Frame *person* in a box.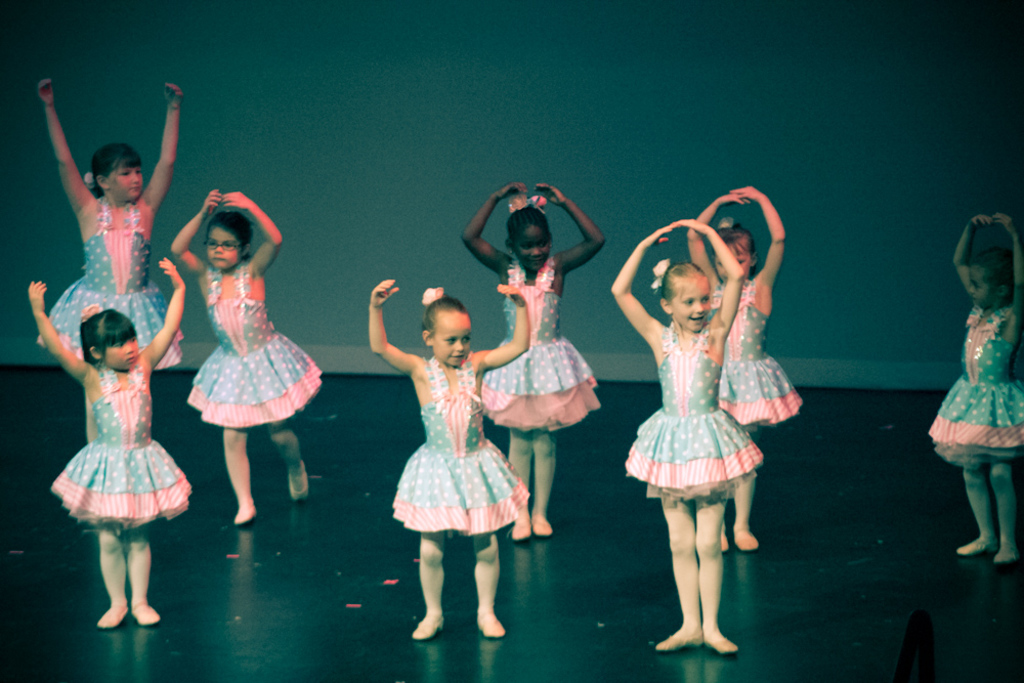
bbox(367, 281, 527, 650).
